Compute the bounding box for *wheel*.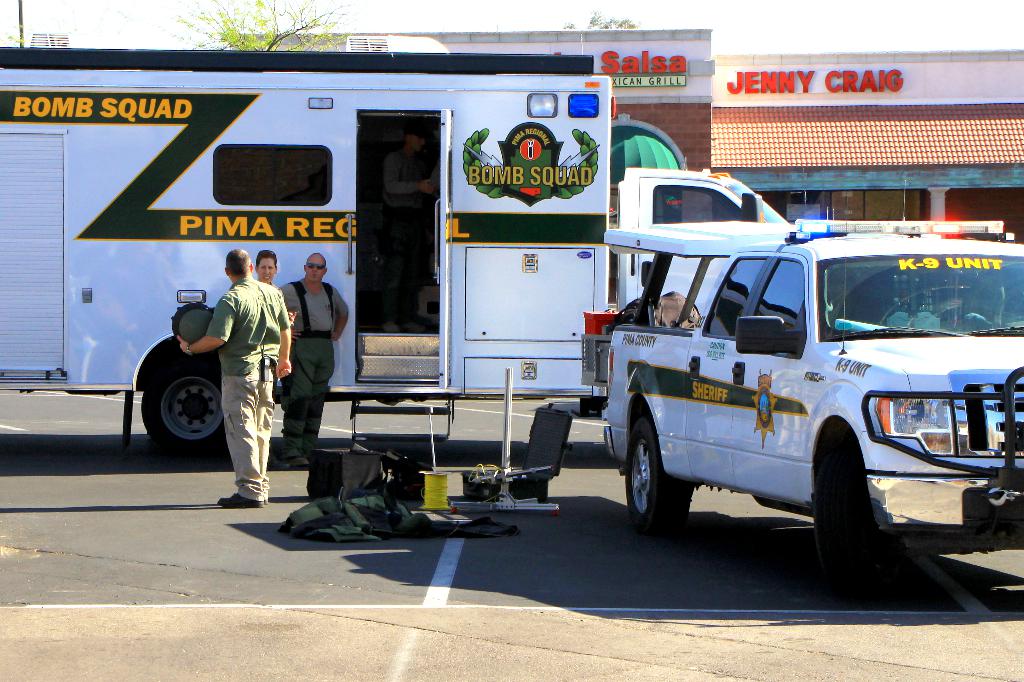
[x1=806, y1=443, x2=884, y2=594].
